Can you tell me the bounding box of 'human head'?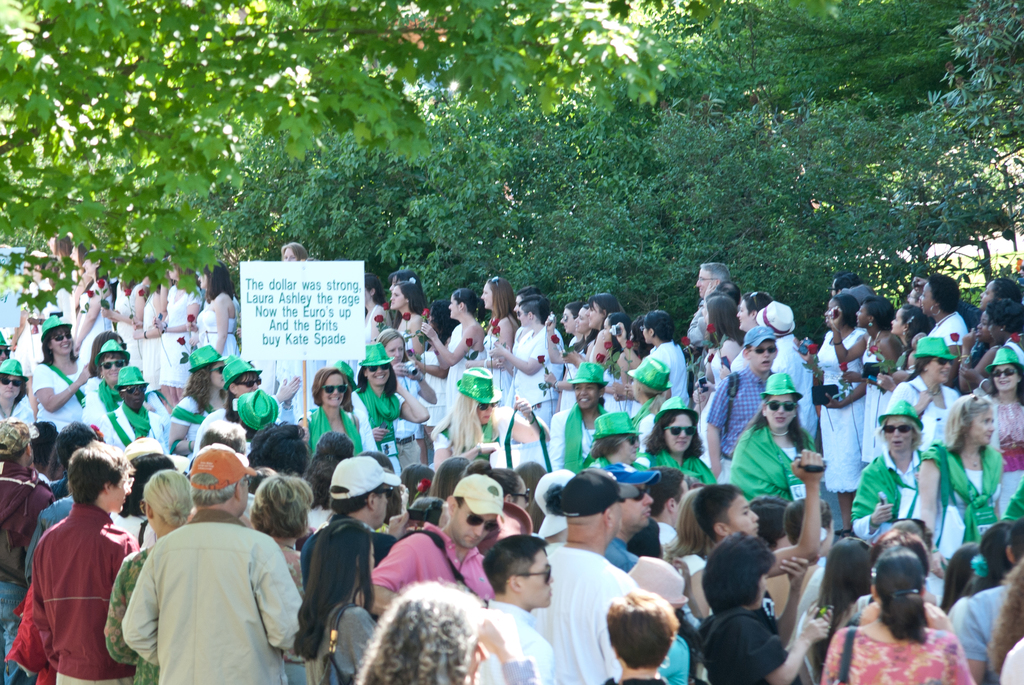
left=463, top=461, right=492, bottom=481.
